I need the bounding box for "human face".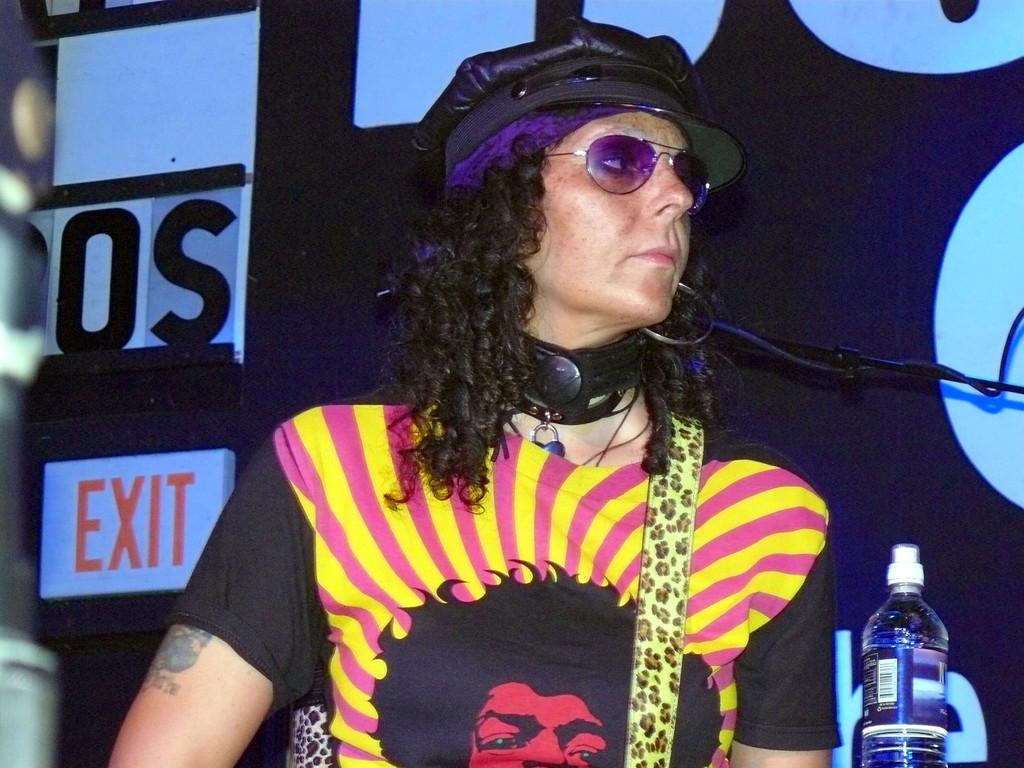
Here it is: Rect(527, 114, 710, 324).
